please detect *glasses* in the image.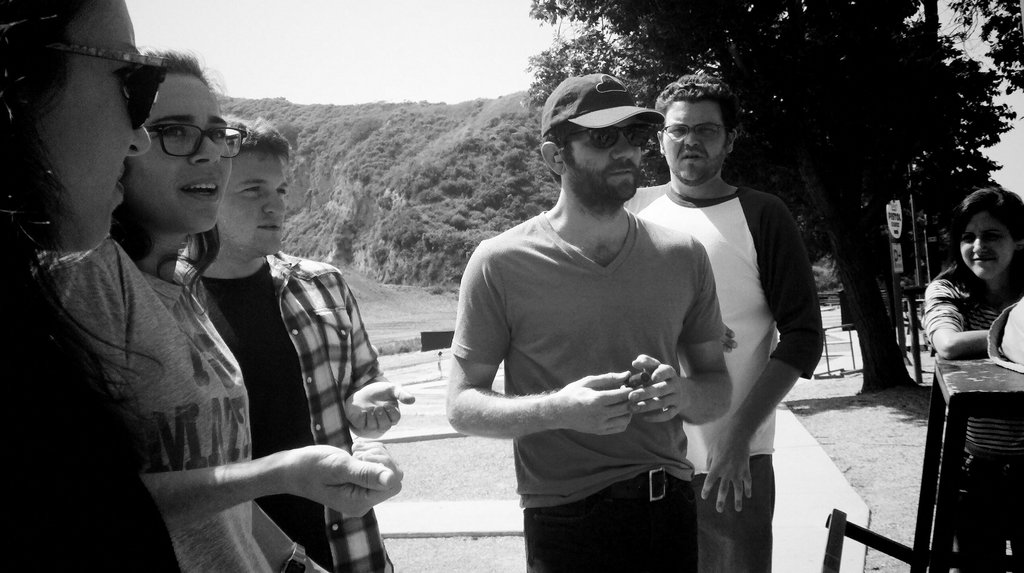
111/102/253/157.
